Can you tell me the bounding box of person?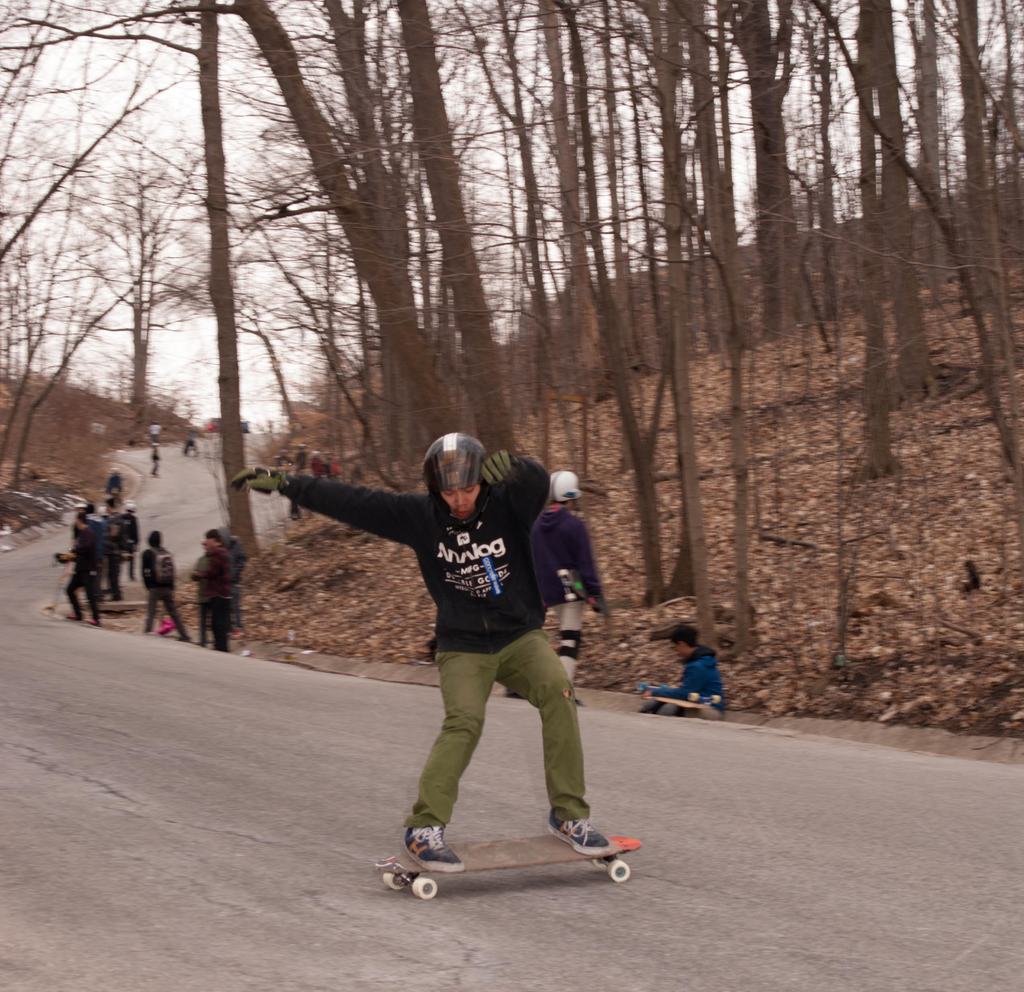
<region>51, 501, 99, 637</region>.
